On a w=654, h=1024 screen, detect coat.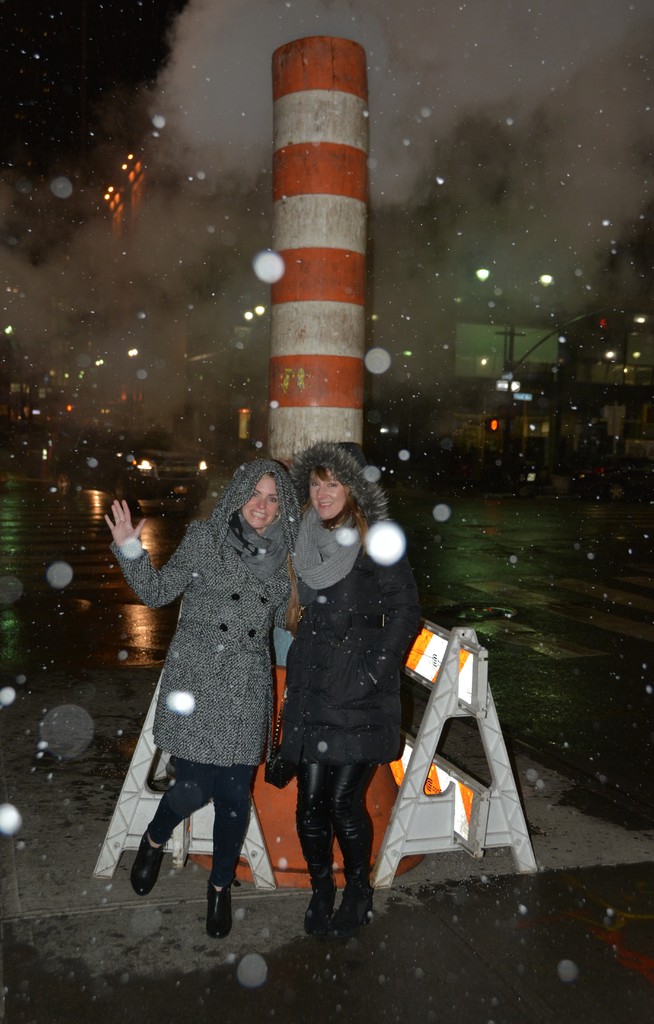
bbox(281, 518, 426, 764).
